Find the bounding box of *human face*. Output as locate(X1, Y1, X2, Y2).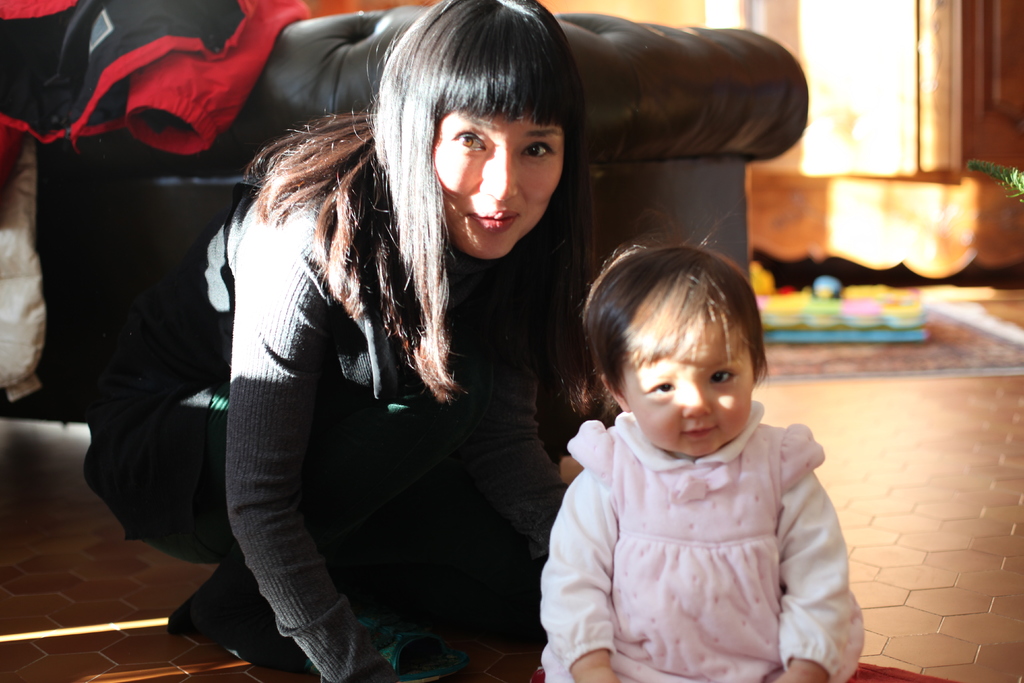
locate(623, 318, 756, 454).
